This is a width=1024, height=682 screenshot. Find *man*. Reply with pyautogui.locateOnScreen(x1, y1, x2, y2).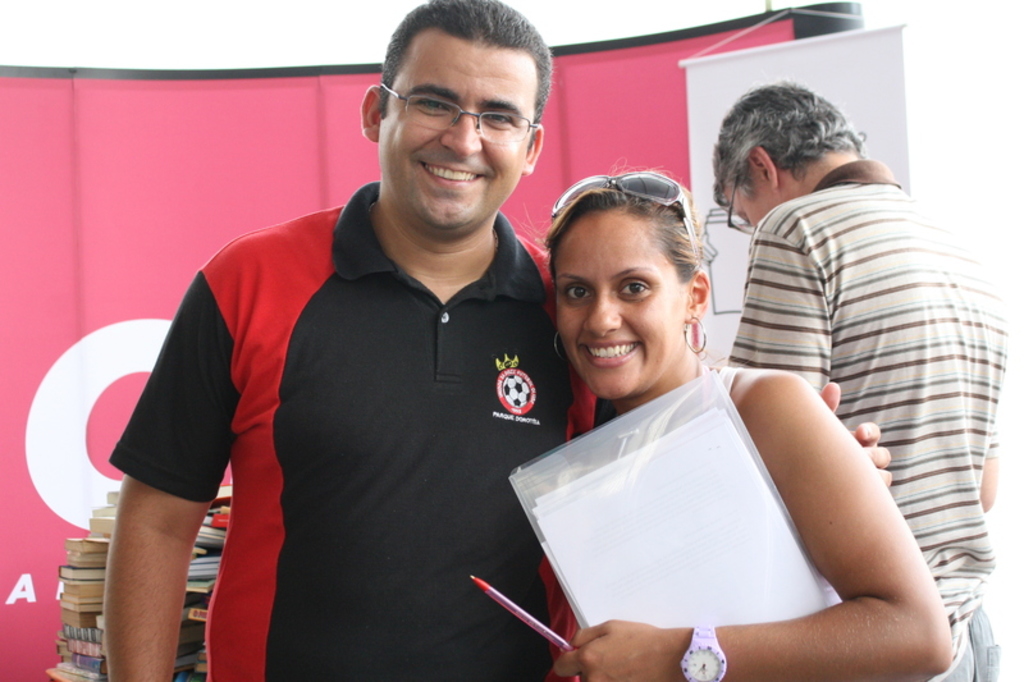
pyautogui.locateOnScreen(108, 0, 891, 681).
